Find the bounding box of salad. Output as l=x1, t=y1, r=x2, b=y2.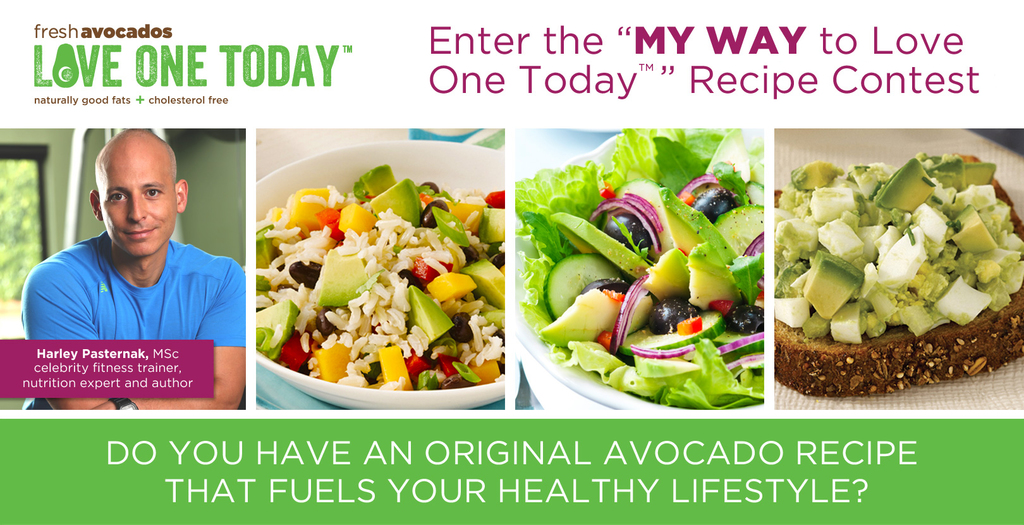
l=252, t=160, r=506, b=392.
